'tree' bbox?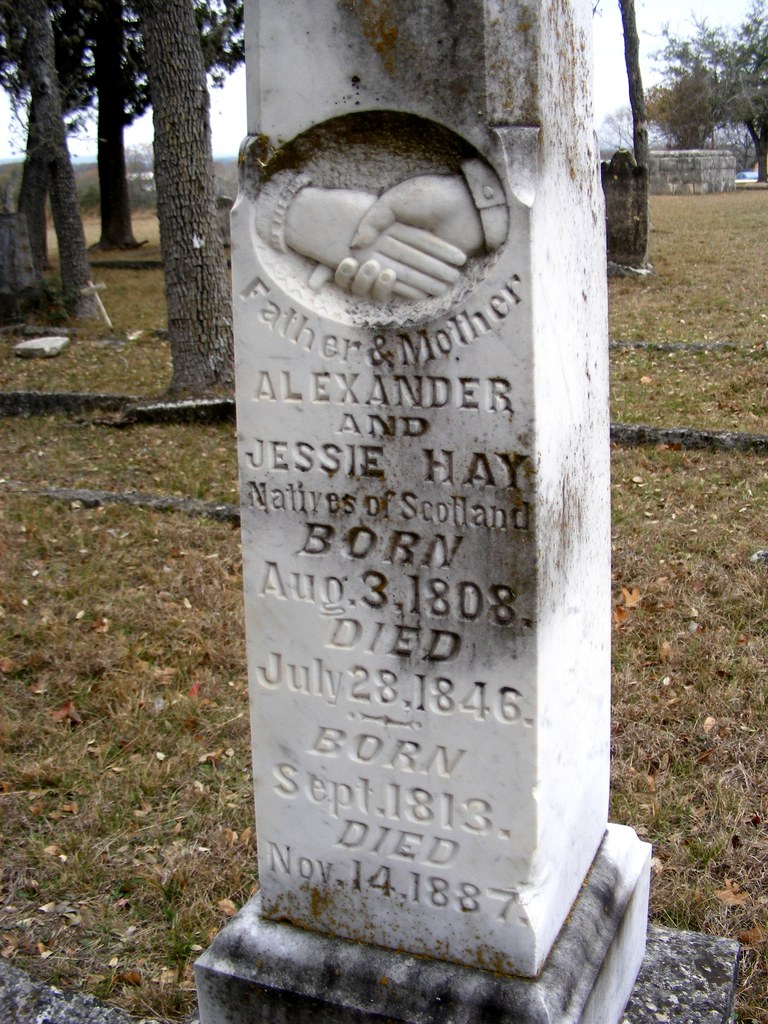
left=593, top=0, right=649, bottom=173
